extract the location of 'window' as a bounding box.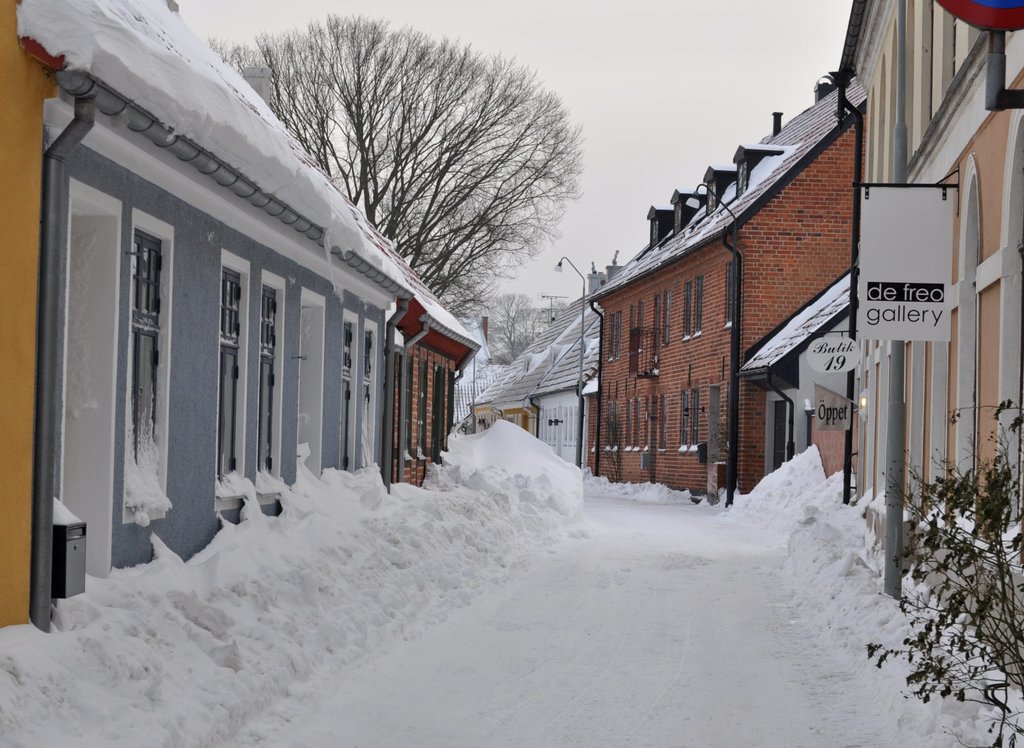
crop(339, 306, 360, 481).
